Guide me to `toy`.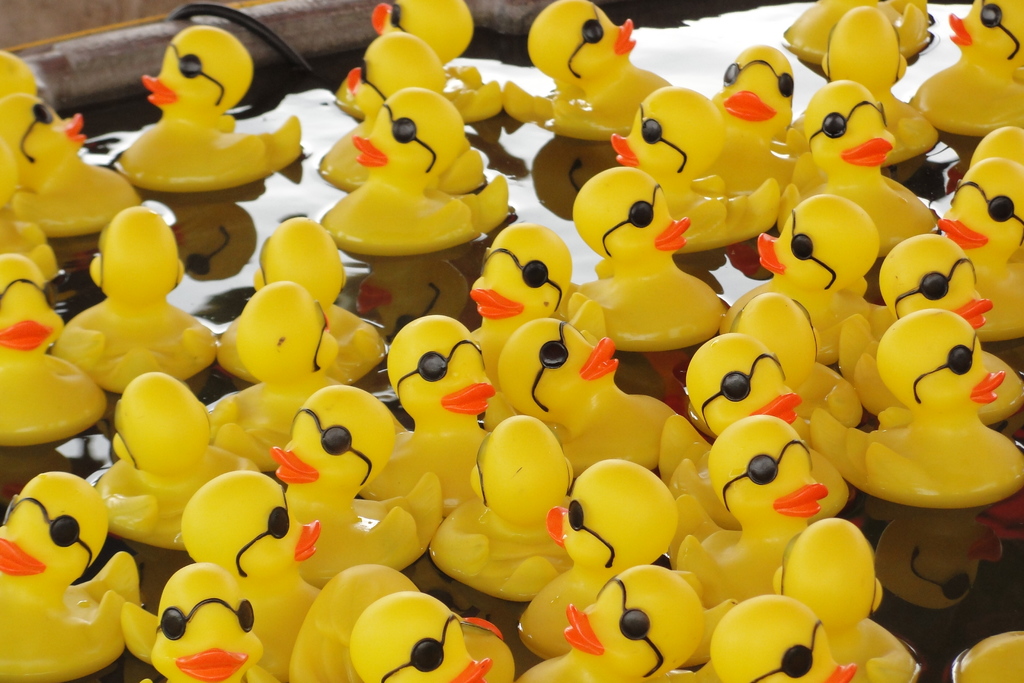
Guidance: [left=204, top=281, right=350, bottom=464].
